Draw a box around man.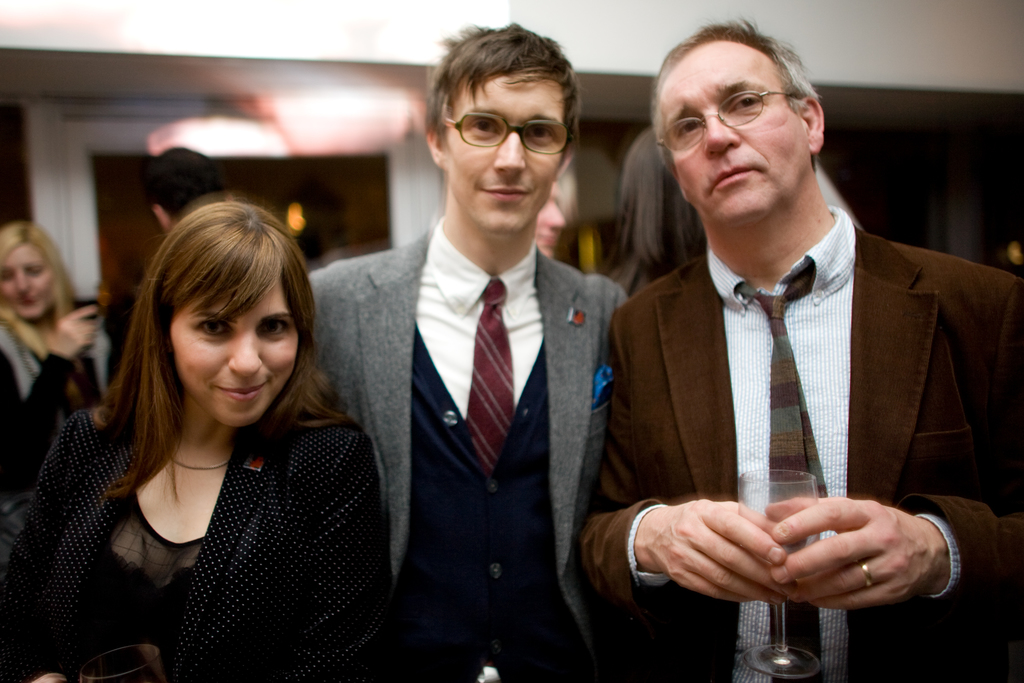
303 22 640 682.
